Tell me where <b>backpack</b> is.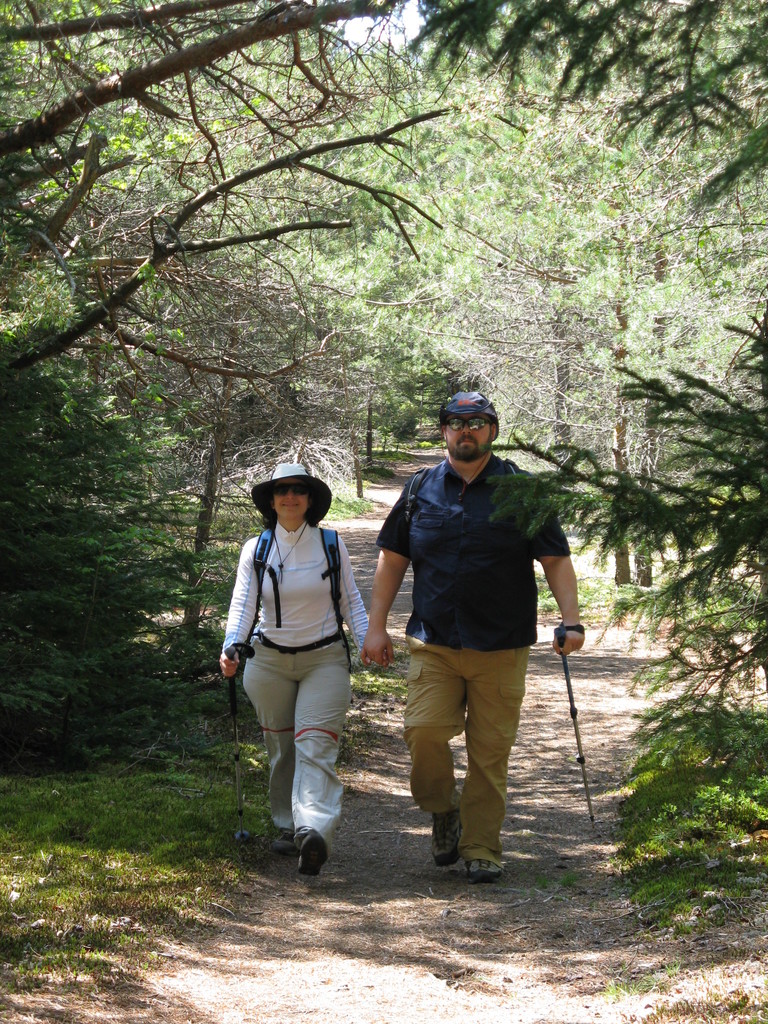
<b>backpack</b> is at box(396, 463, 560, 641).
